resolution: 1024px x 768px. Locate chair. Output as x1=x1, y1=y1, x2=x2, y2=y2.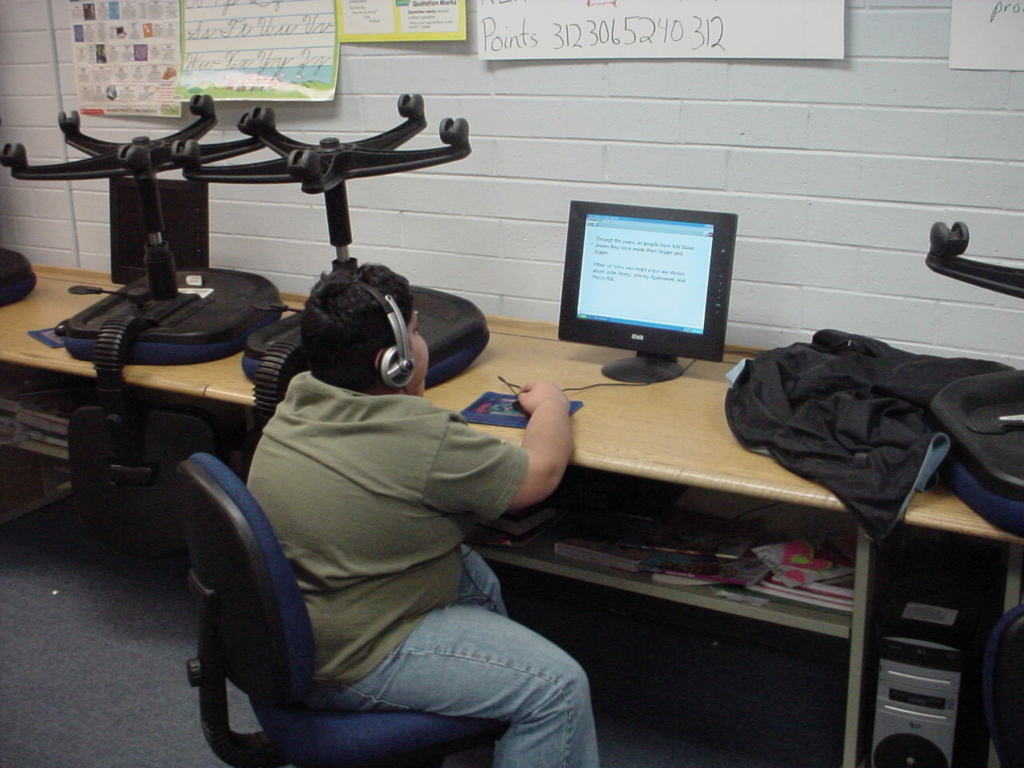
x1=167, y1=90, x2=490, y2=462.
